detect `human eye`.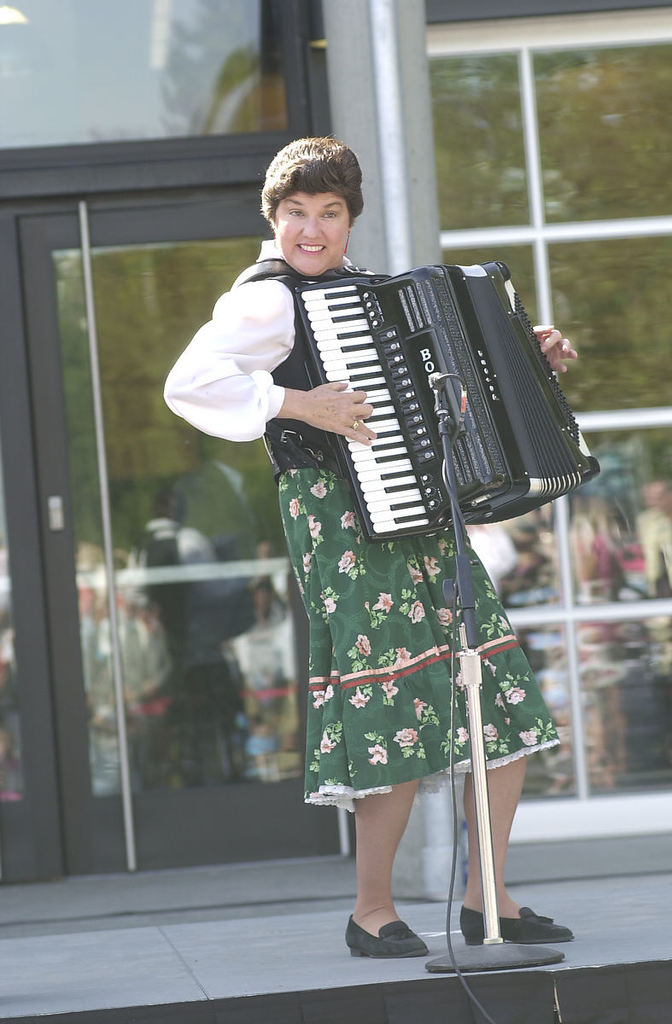
Detected at [284, 201, 306, 218].
